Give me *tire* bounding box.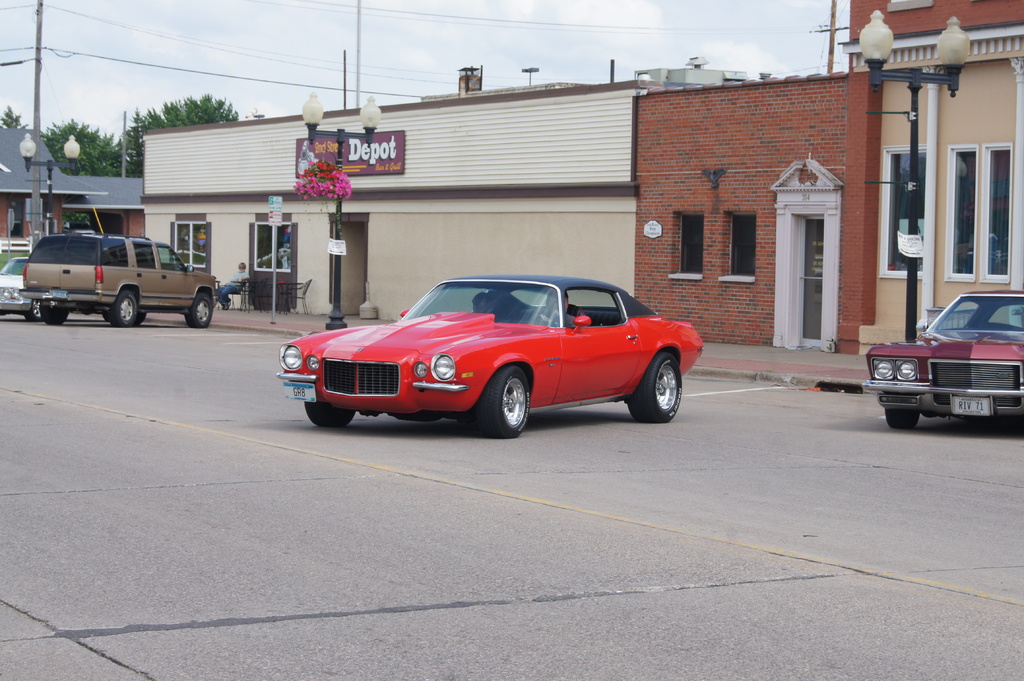
l=111, t=291, r=137, b=326.
